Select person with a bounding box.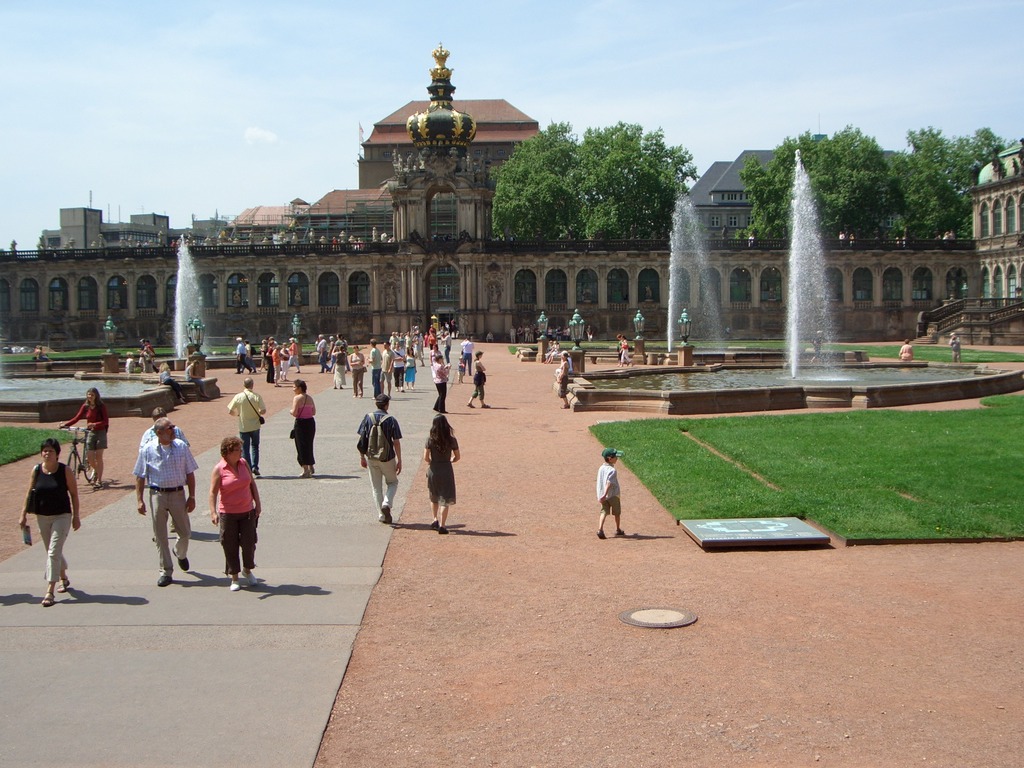
select_region(422, 417, 458, 529).
